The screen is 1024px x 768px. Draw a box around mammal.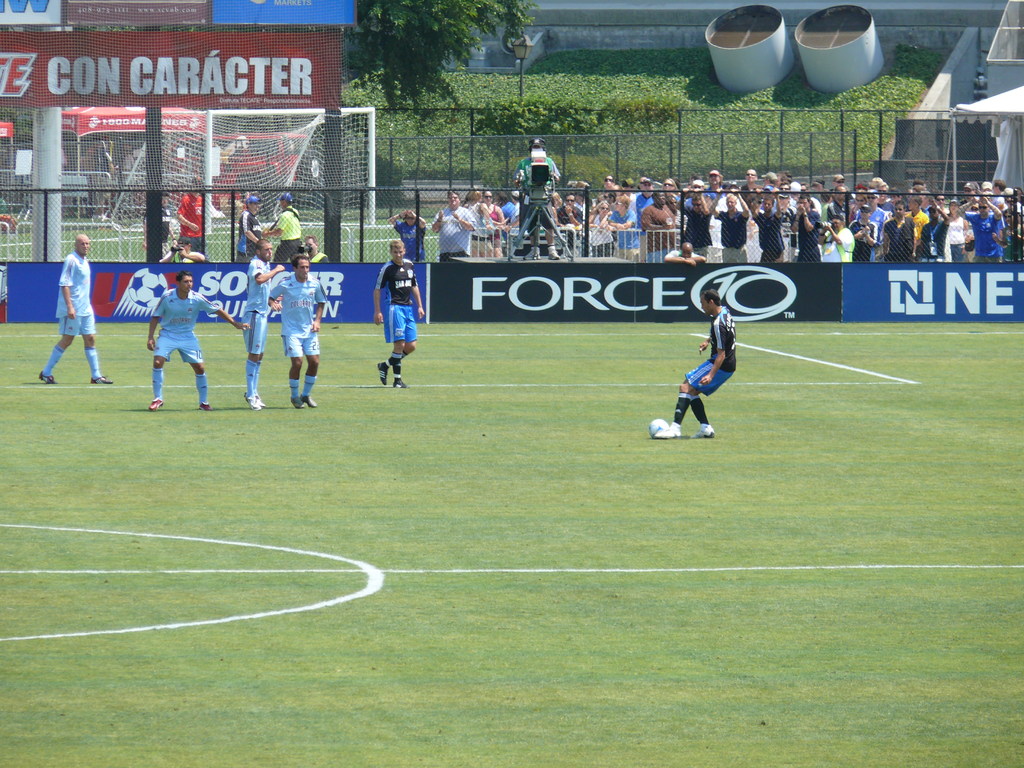
region(177, 173, 204, 255).
